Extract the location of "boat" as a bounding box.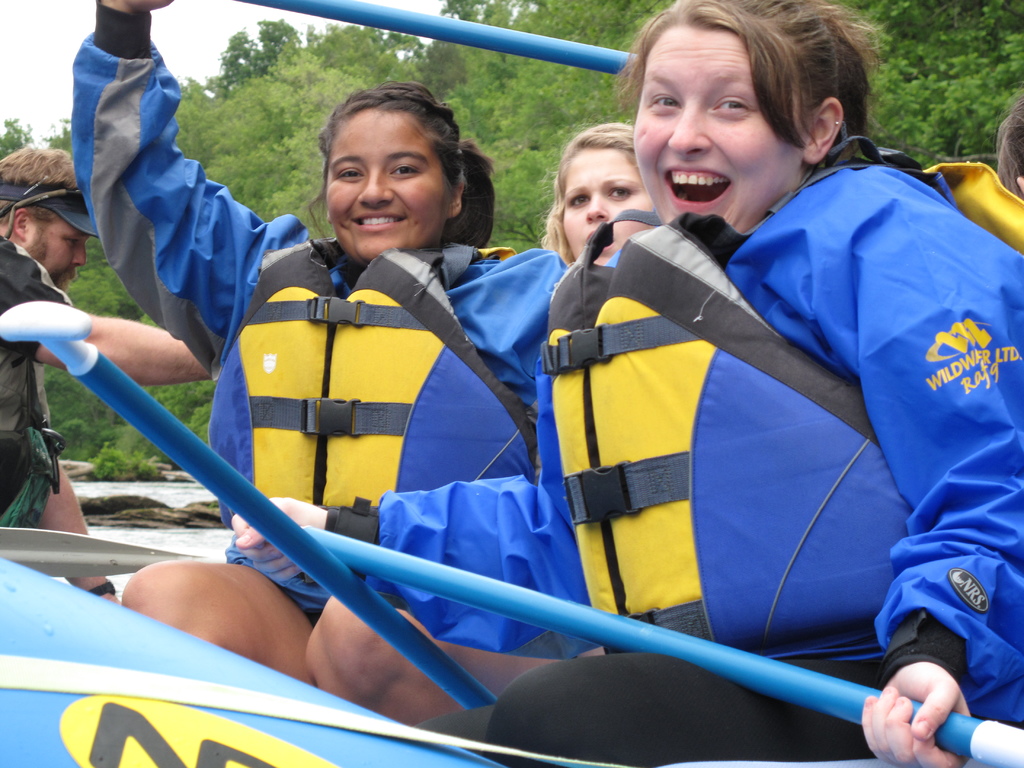
[x1=1, y1=94, x2=1023, y2=755].
